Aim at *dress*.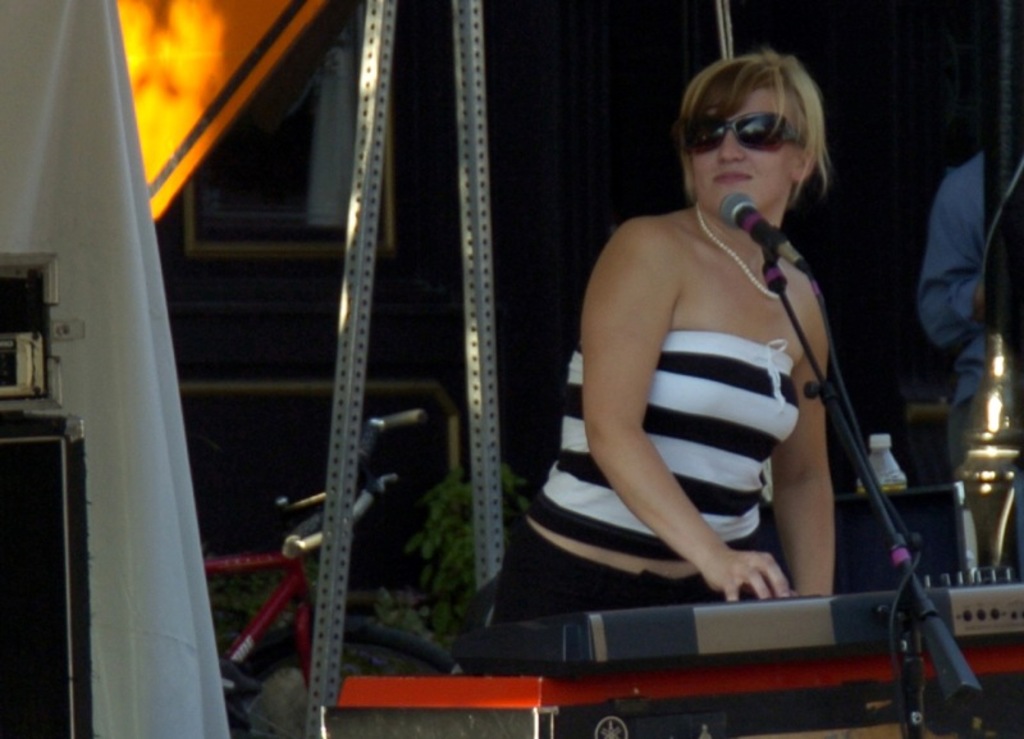
Aimed at <region>494, 333, 799, 628</region>.
